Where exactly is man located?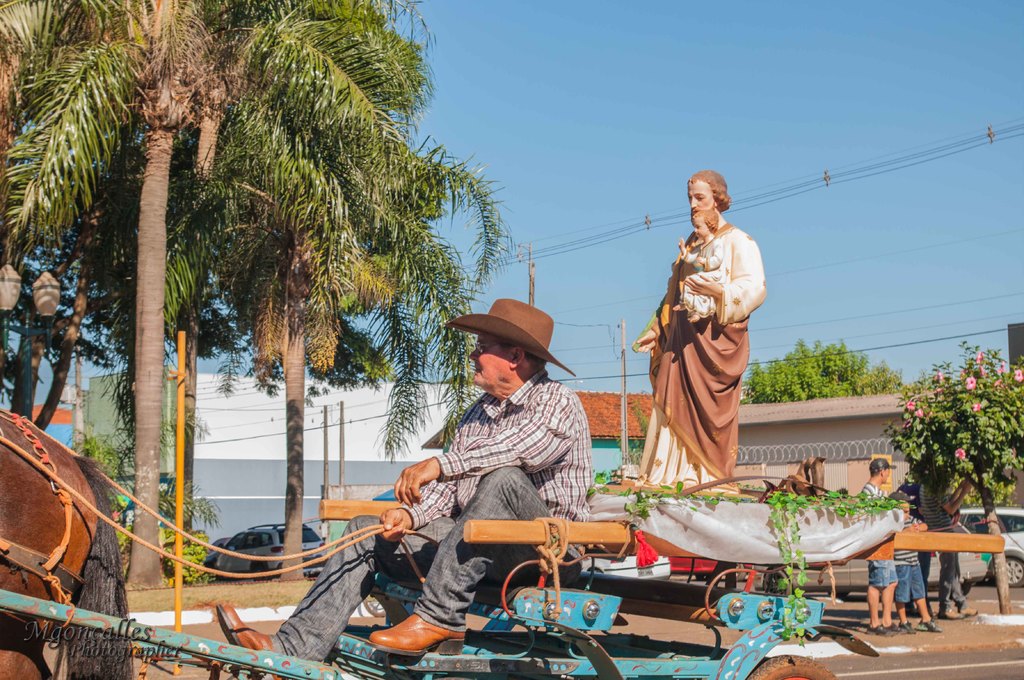
Its bounding box is <box>210,297,621,660</box>.
